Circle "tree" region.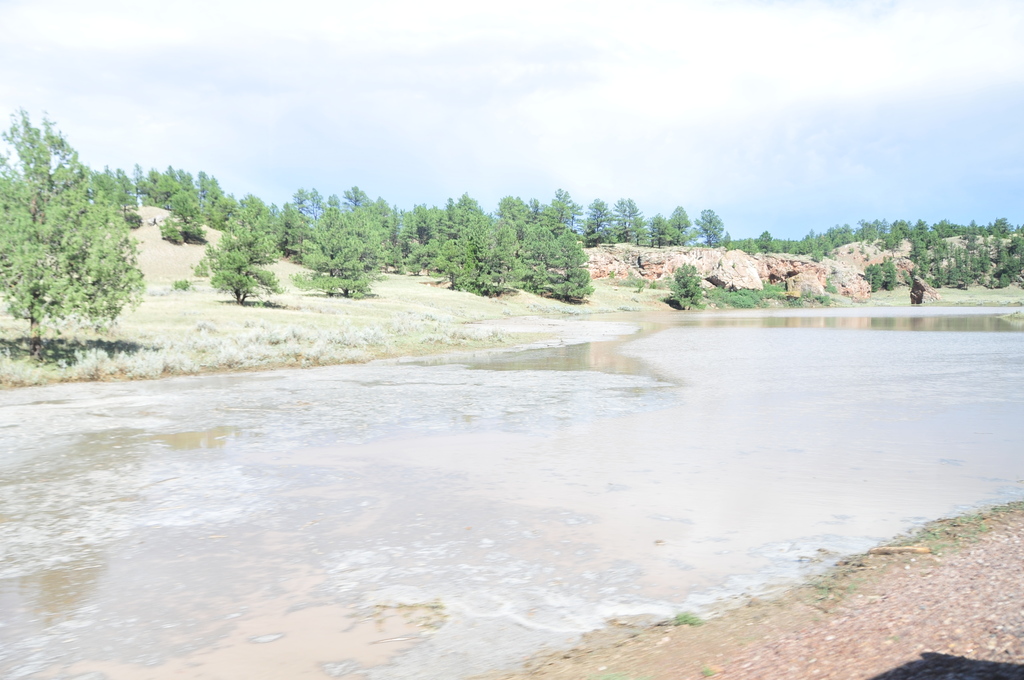
Region: left=163, top=193, right=206, bottom=241.
